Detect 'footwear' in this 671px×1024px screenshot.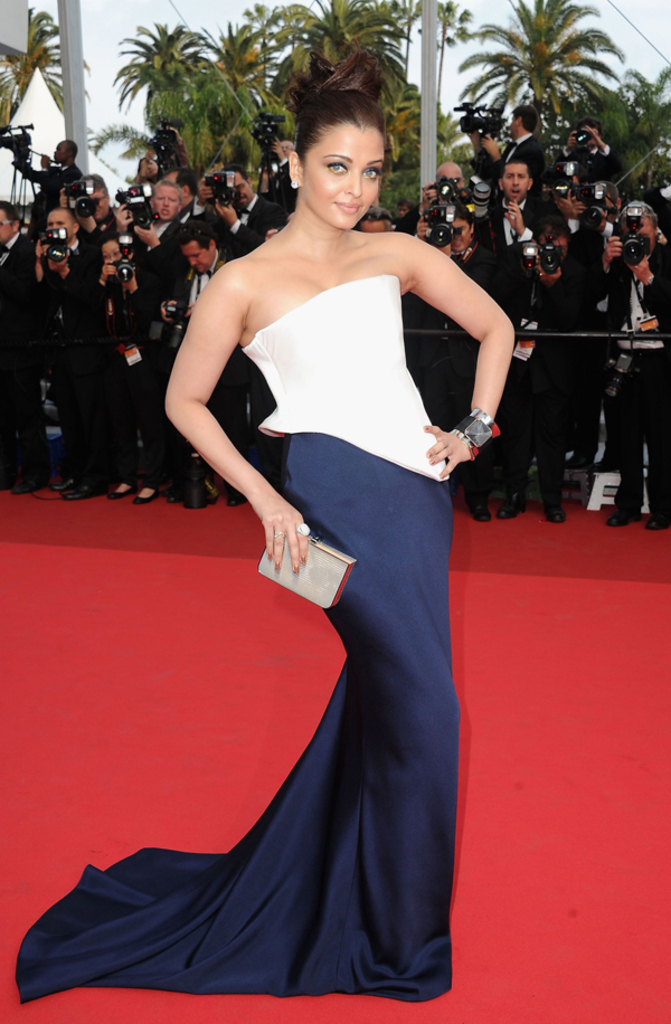
Detection: {"x1": 223, "y1": 493, "x2": 244, "y2": 508}.
